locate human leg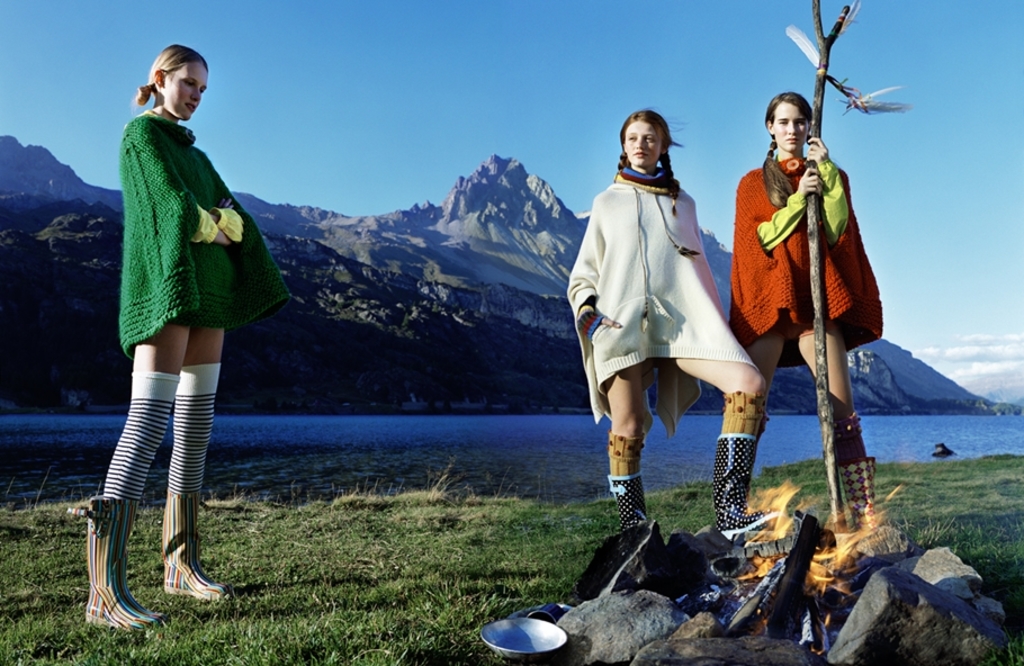
pyautogui.locateOnScreen(745, 334, 780, 385)
